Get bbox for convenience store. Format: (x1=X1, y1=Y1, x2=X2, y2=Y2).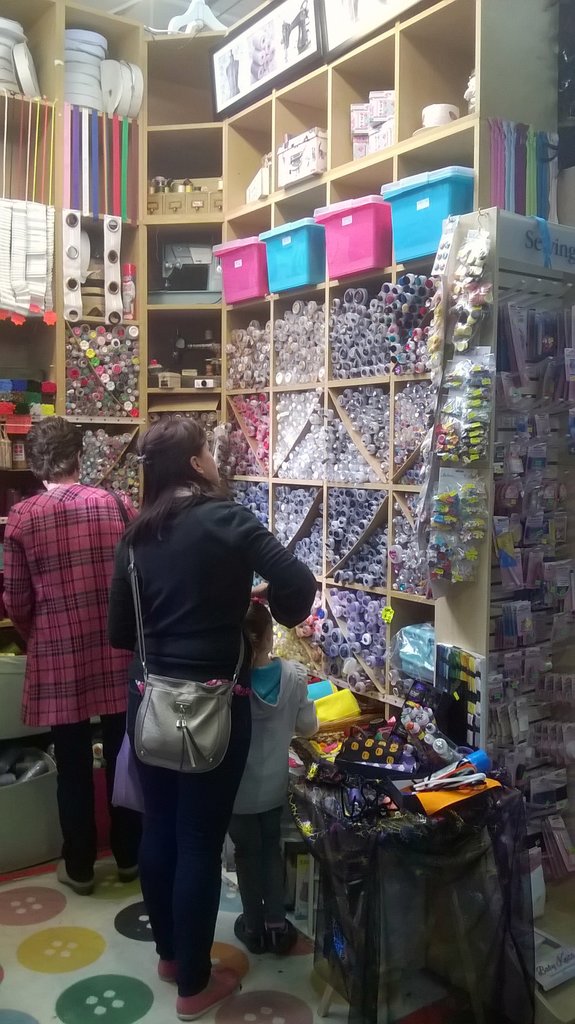
(x1=0, y1=0, x2=574, y2=1023).
